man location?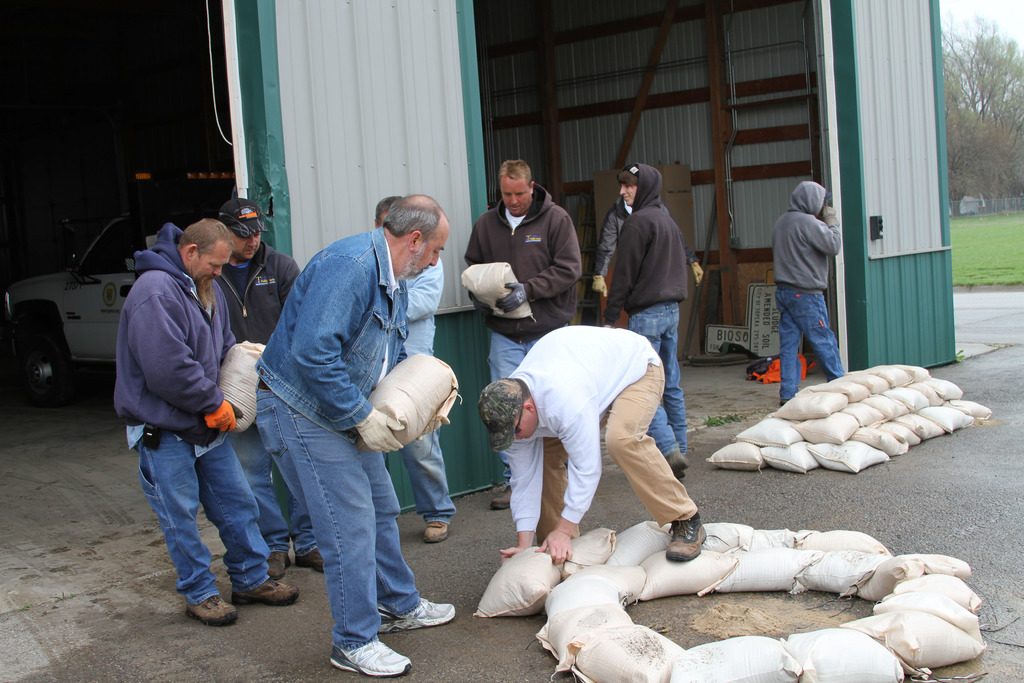
left=777, top=180, right=847, bottom=410
